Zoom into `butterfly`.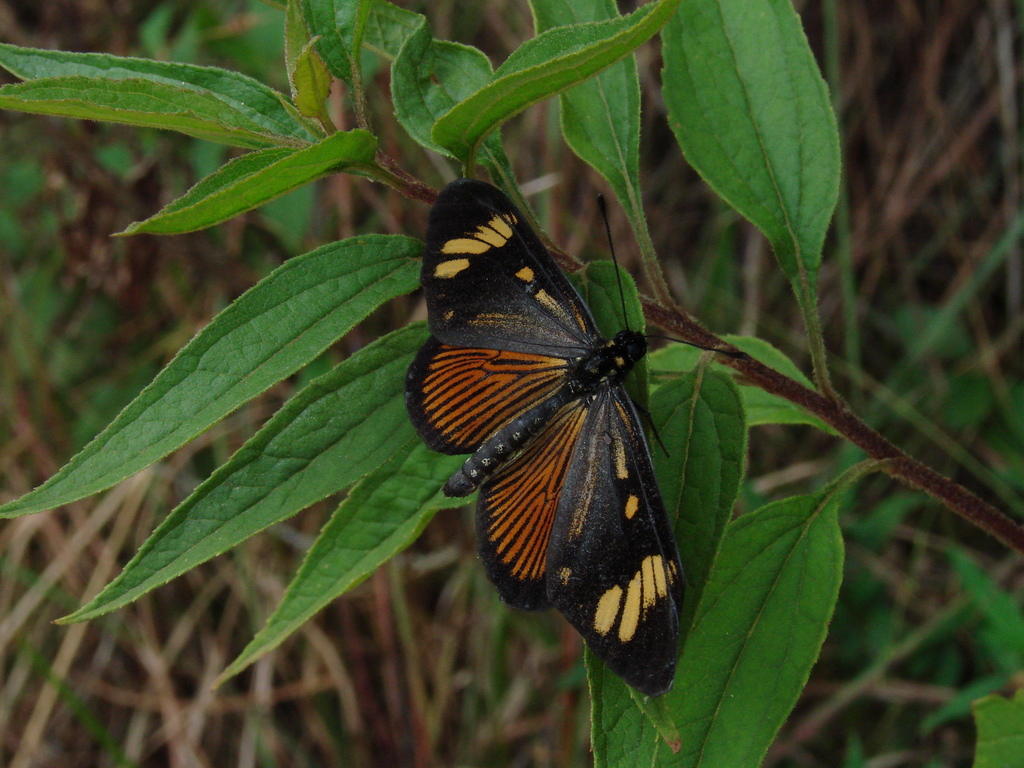
Zoom target: crop(404, 175, 748, 694).
